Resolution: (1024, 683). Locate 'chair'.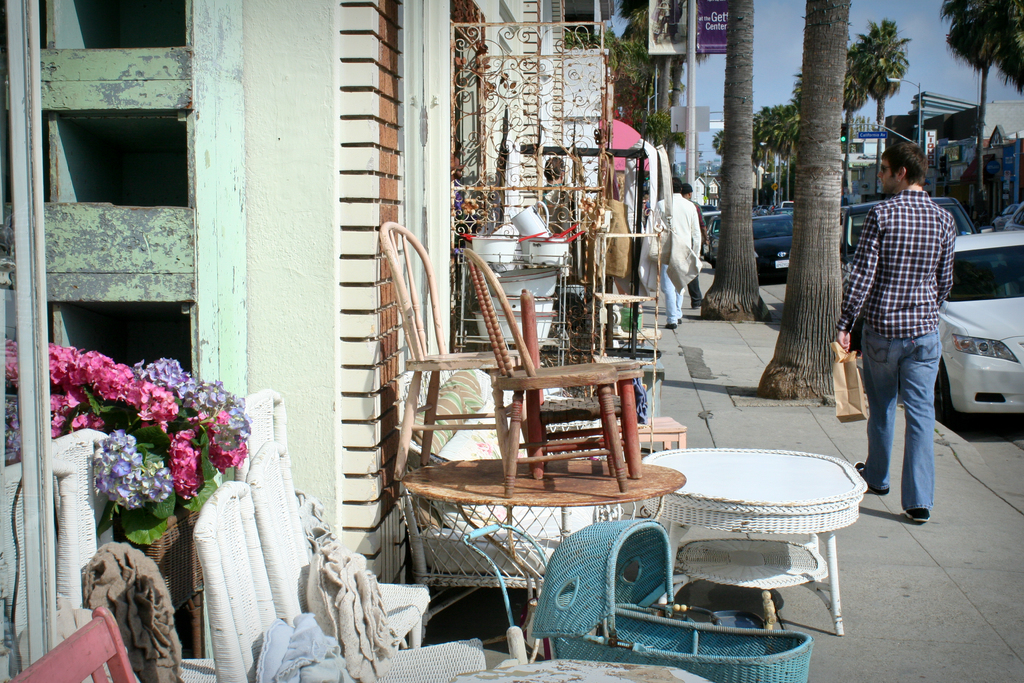
x1=189, y1=477, x2=483, y2=682.
